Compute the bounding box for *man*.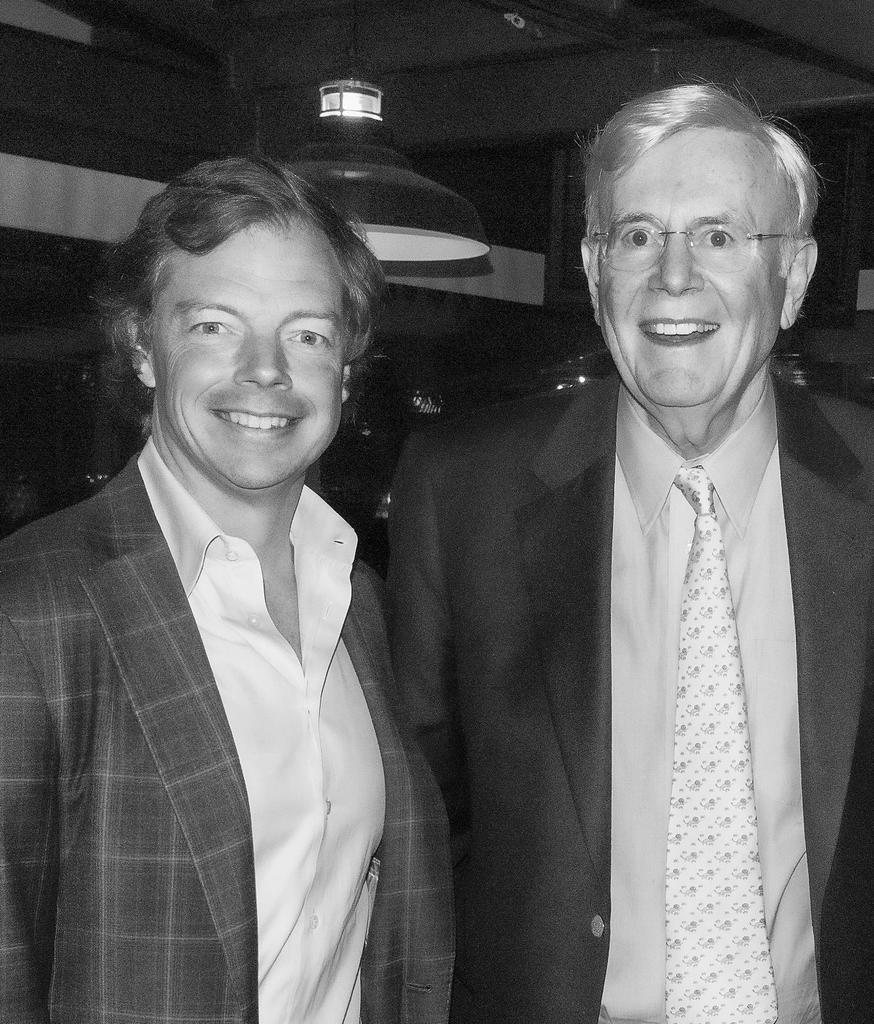
bbox=[383, 77, 873, 1023].
